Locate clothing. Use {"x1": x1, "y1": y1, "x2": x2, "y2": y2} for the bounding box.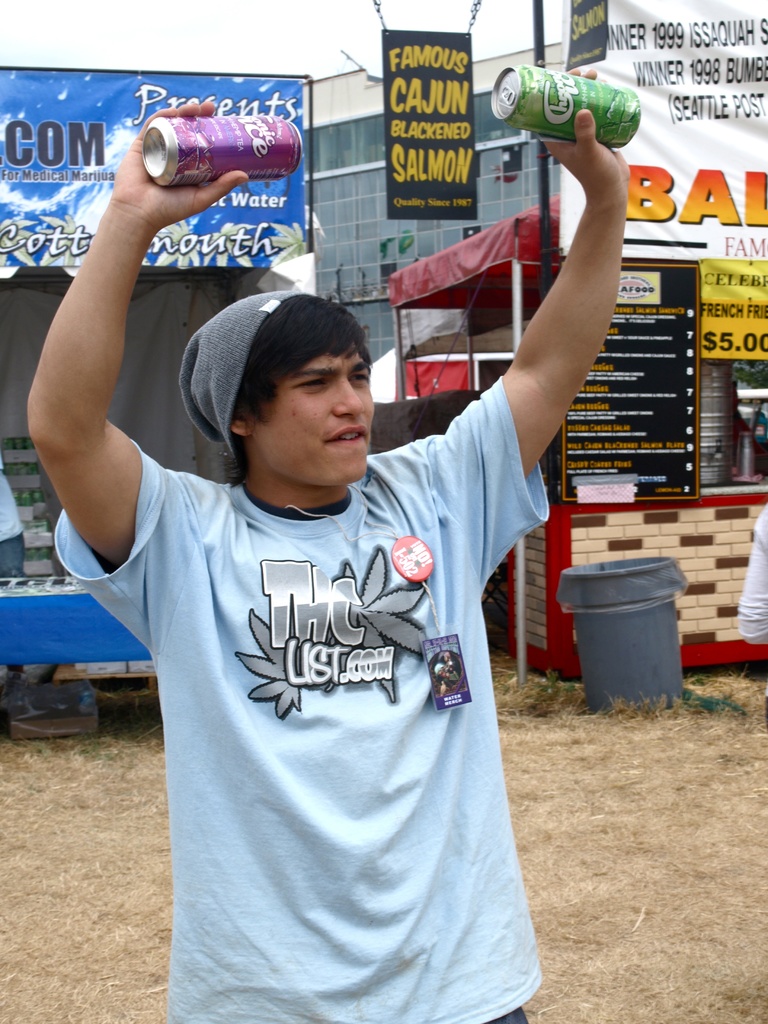
{"x1": 730, "y1": 502, "x2": 767, "y2": 634}.
